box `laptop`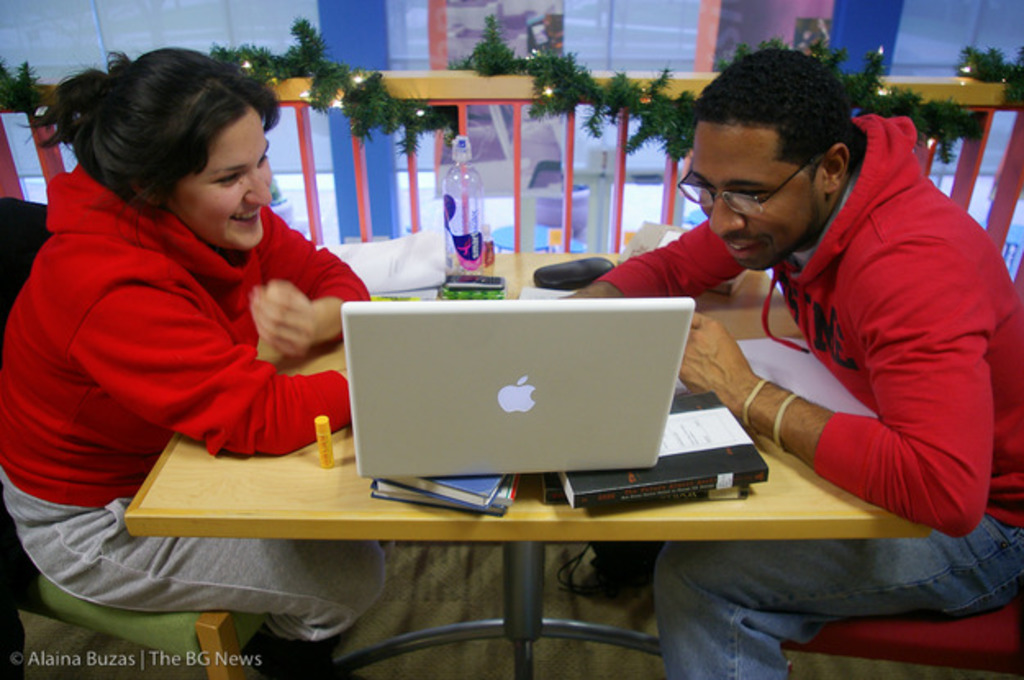
bbox=[333, 293, 691, 475]
